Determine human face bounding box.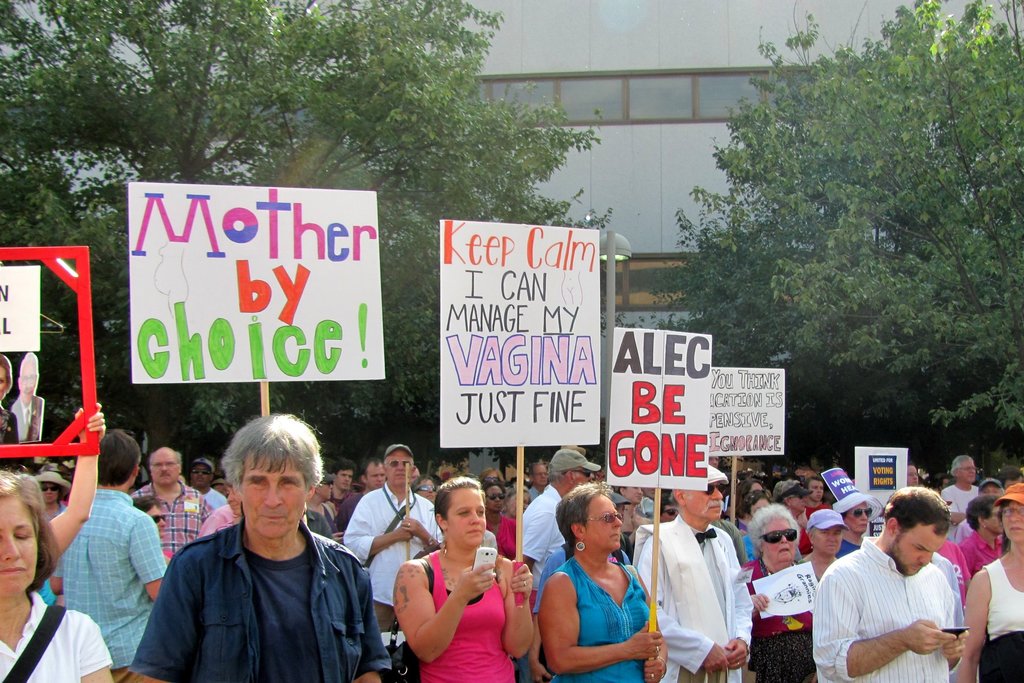
Determined: region(788, 497, 806, 513).
